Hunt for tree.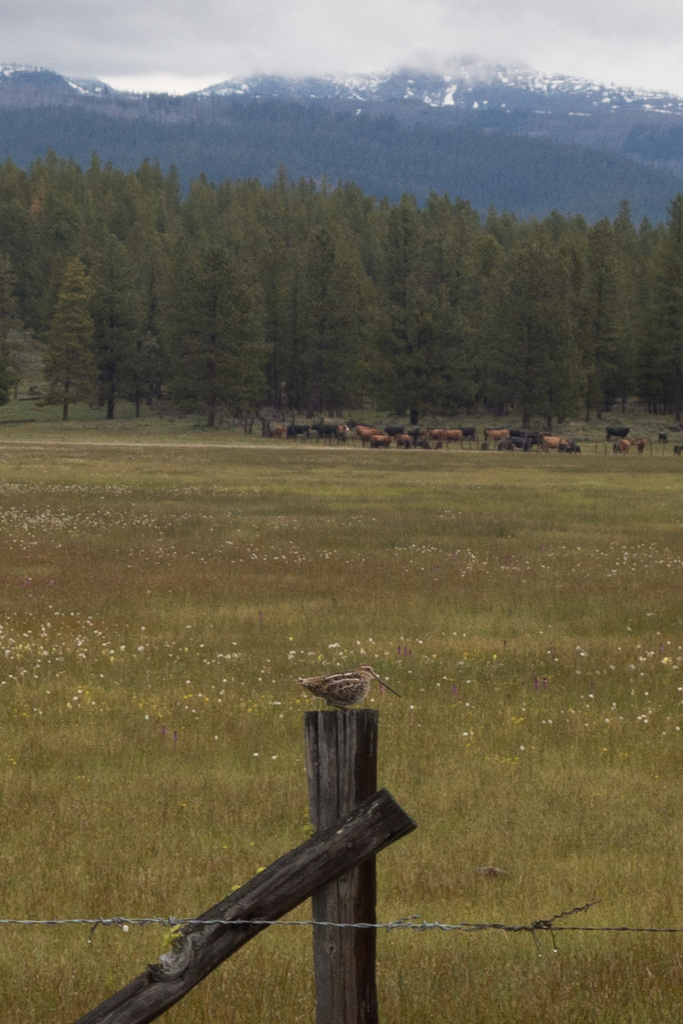
Hunted down at (165, 244, 265, 434).
